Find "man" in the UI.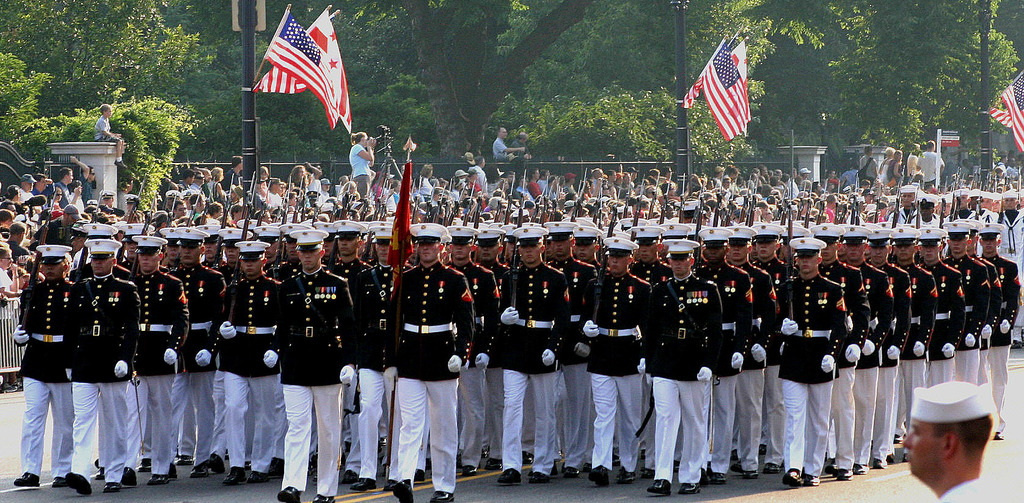
UI element at bbox=[755, 200, 768, 220].
